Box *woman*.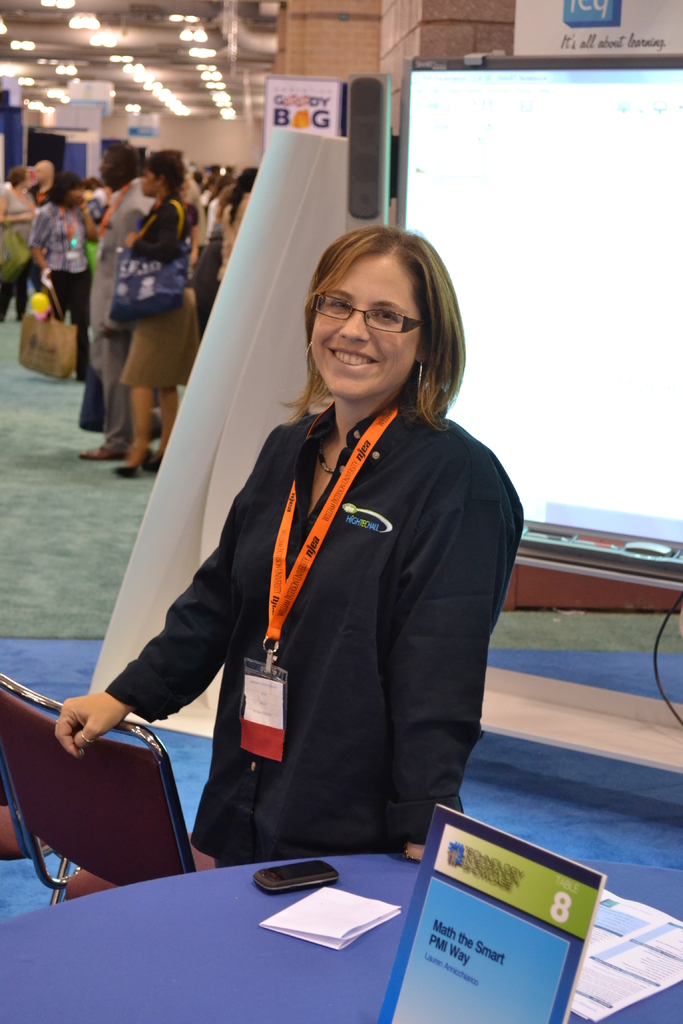
<region>21, 168, 97, 387</region>.
